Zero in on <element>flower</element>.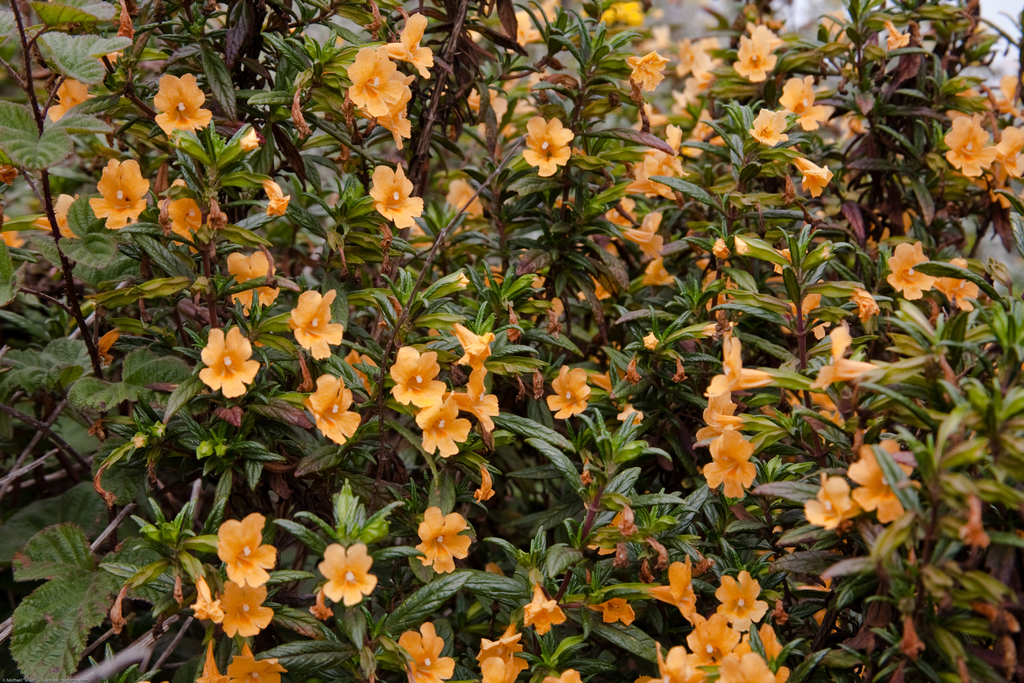
Zeroed in: bbox(89, 155, 149, 229).
